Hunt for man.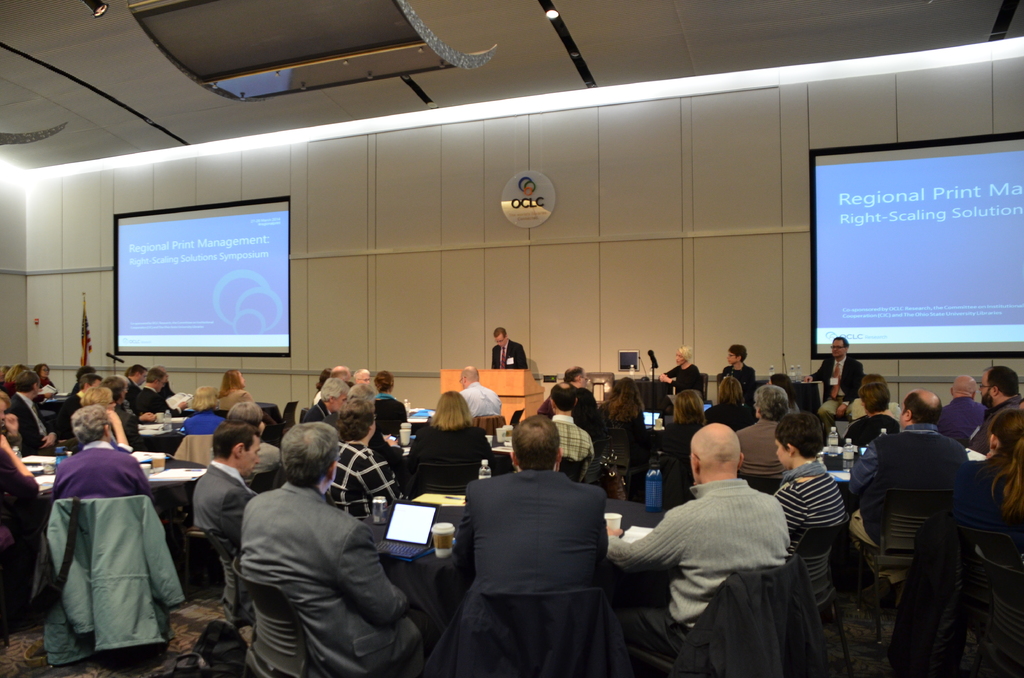
Hunted down at bbox(938, 375, 989, 452).
